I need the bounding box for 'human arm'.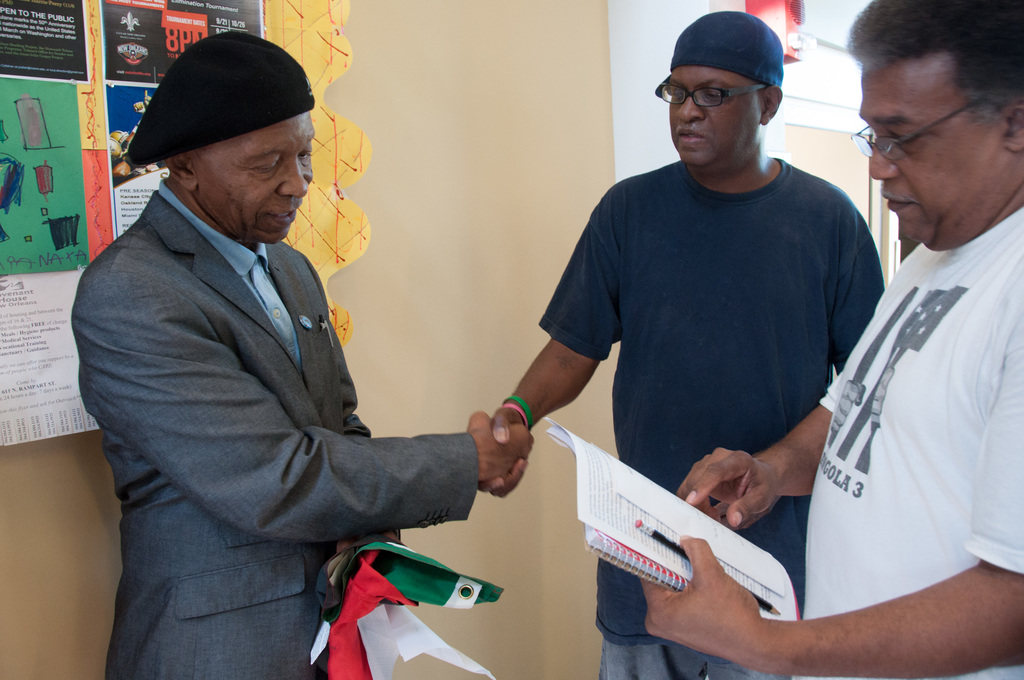
Here it is: l=73, t=280, r=540, b=542.
